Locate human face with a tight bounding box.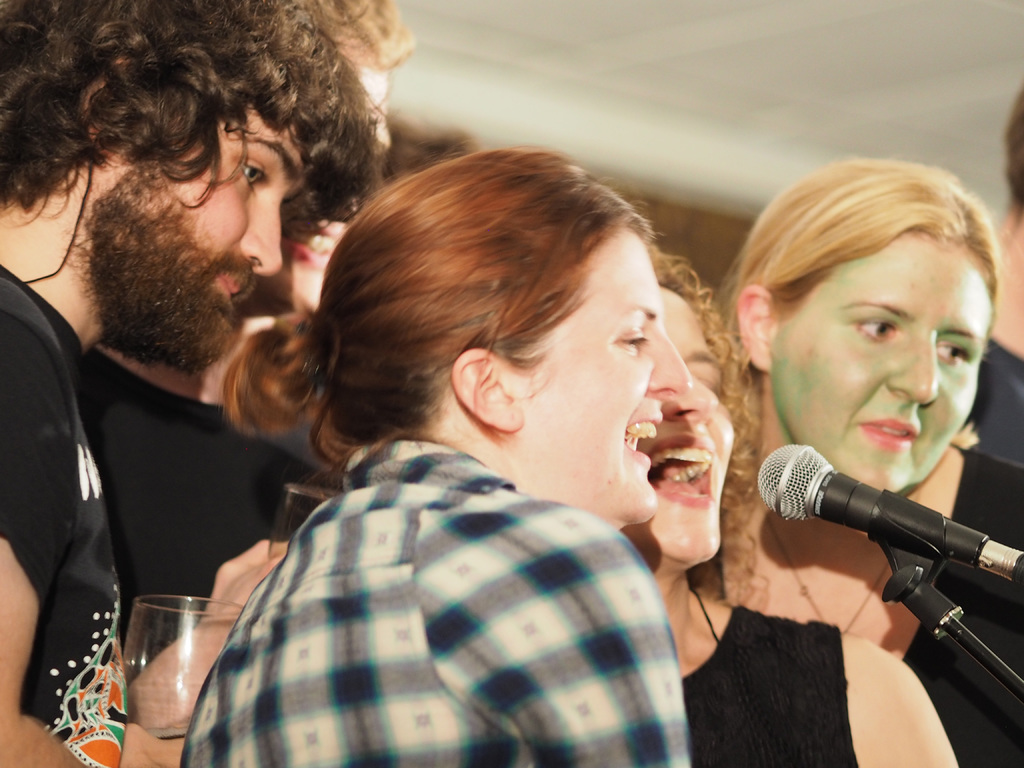
<region>769, 232, 997, 501</region>.
